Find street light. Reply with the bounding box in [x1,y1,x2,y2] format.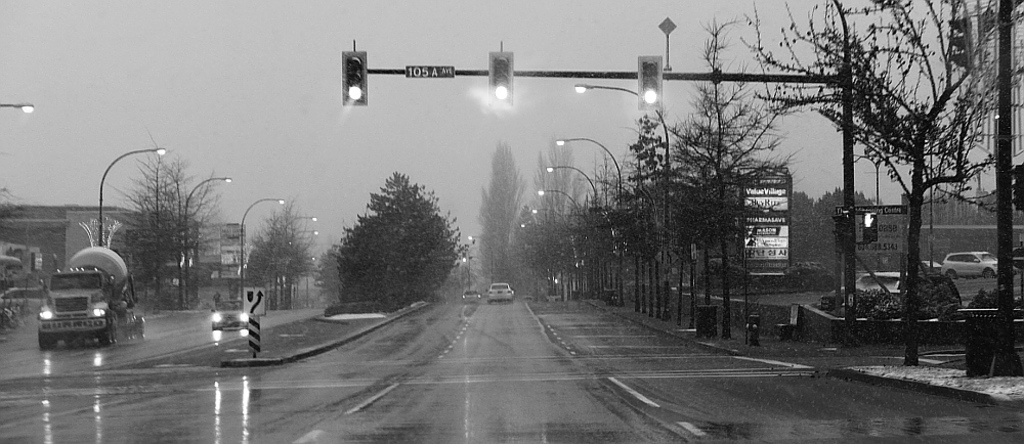
[543,163,600,294].
